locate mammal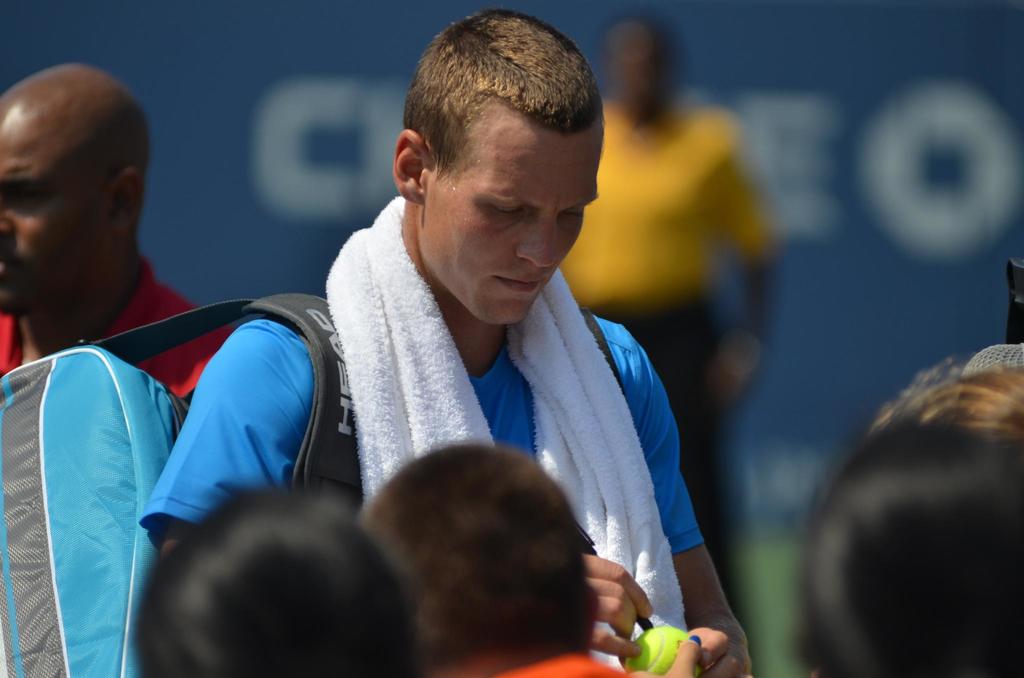
0, 62, 242, 410
